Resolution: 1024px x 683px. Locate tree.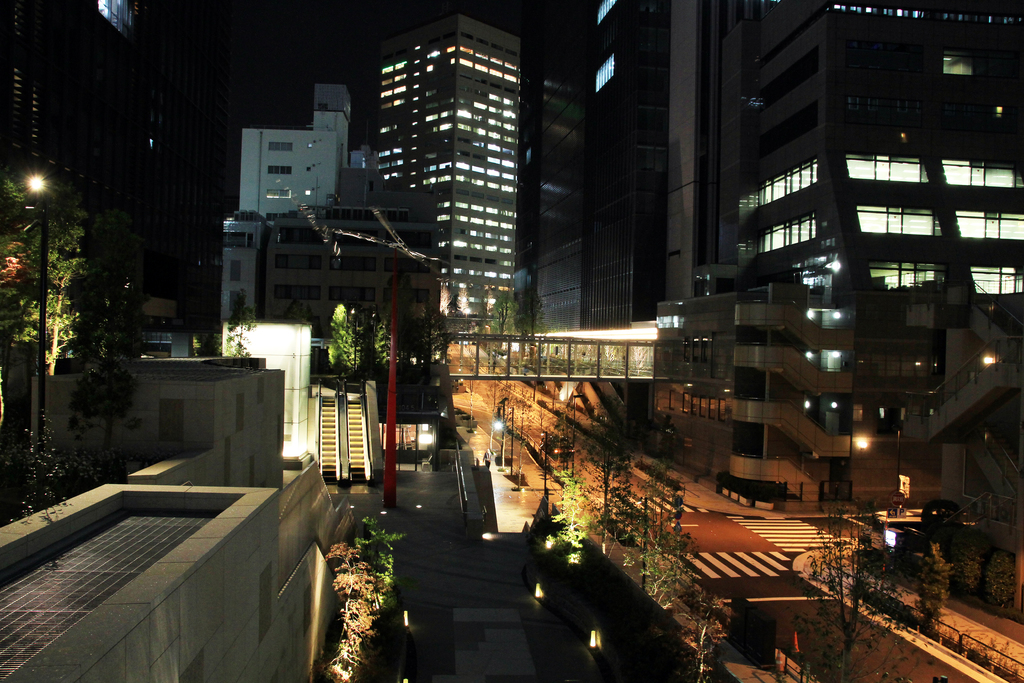
(left=986, top=532, right=1018, bottom=609).
